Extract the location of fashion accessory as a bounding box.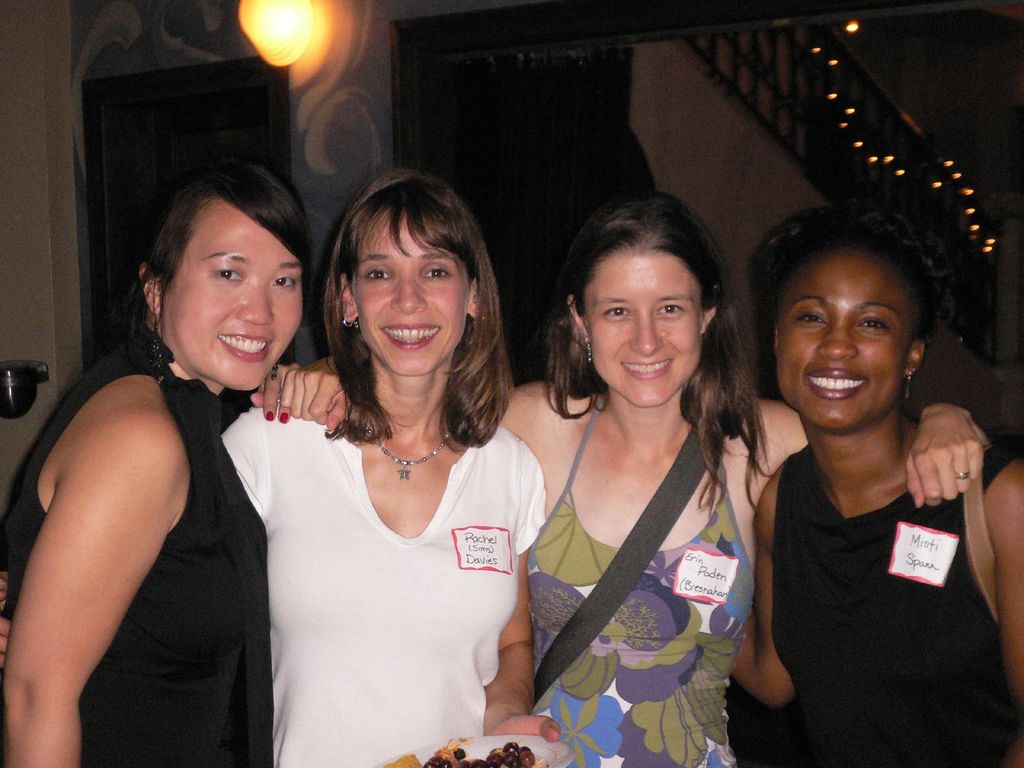
box(271, 361, 279, 378).
